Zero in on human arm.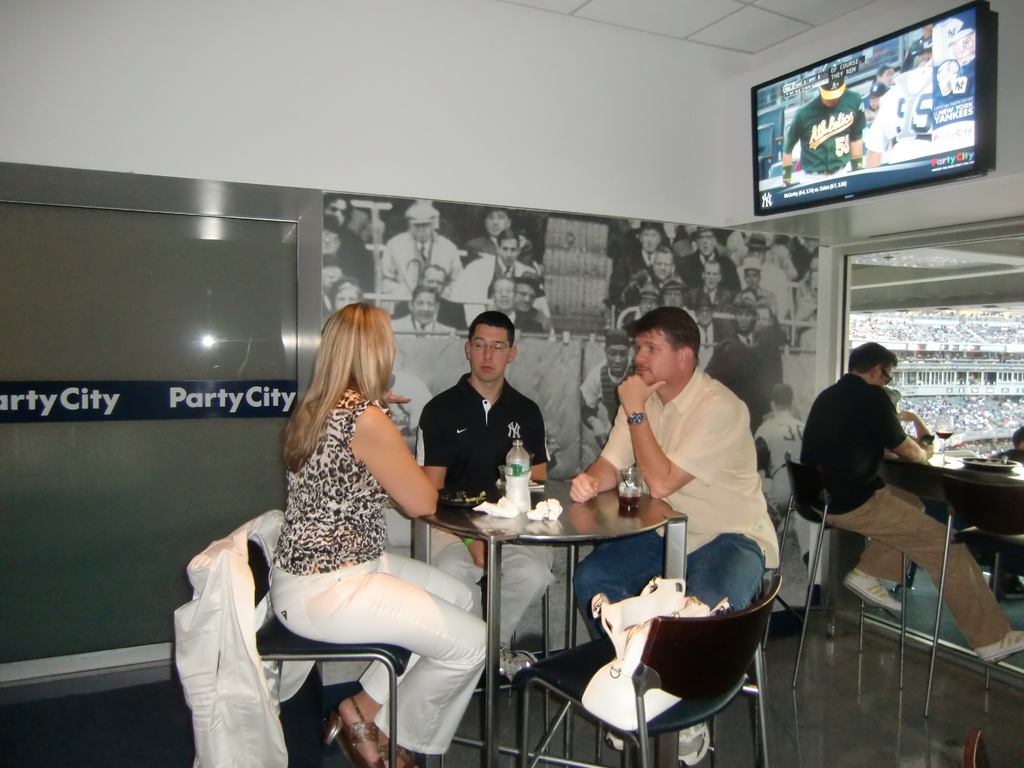
Zeroed in: bbox=(357, 433, 439, 540).
